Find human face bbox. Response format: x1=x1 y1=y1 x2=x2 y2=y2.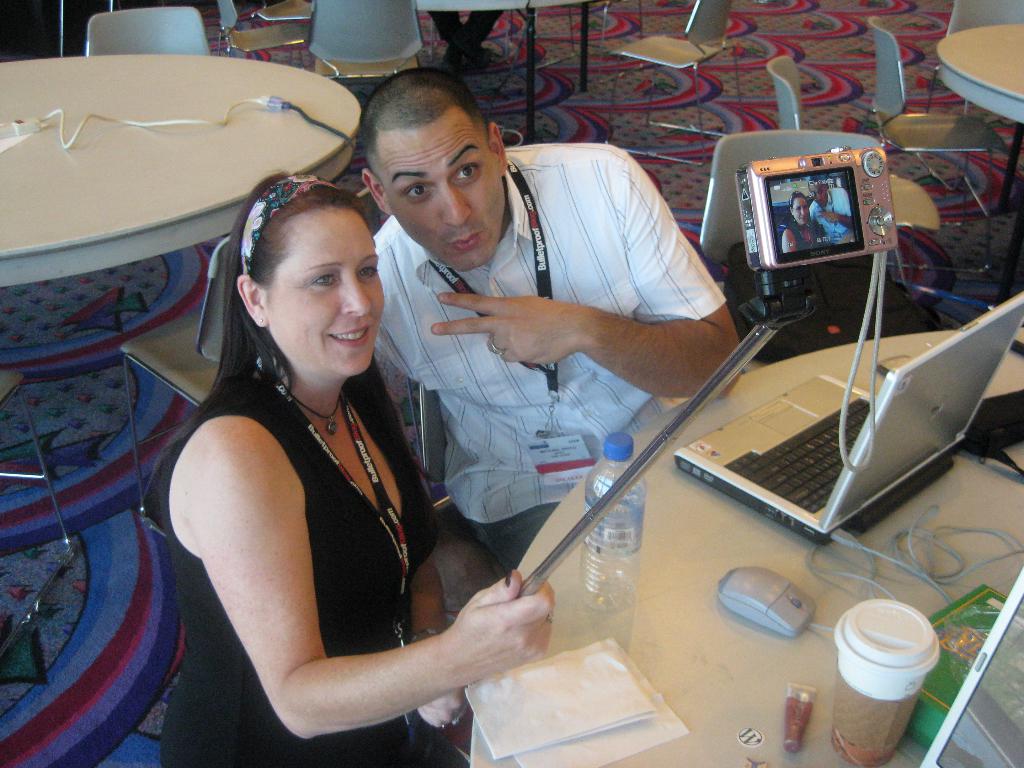
x1=794 y1=198 x2=812 y2=224.
